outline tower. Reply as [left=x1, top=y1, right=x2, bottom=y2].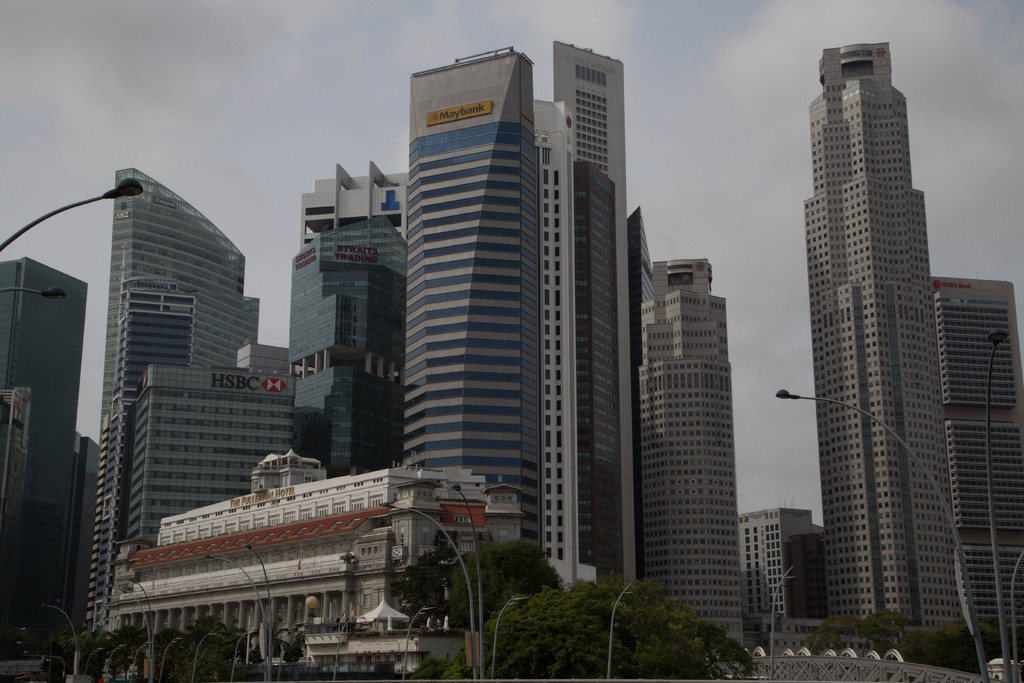
[left=404, top=62, right=531, bottom=567].
